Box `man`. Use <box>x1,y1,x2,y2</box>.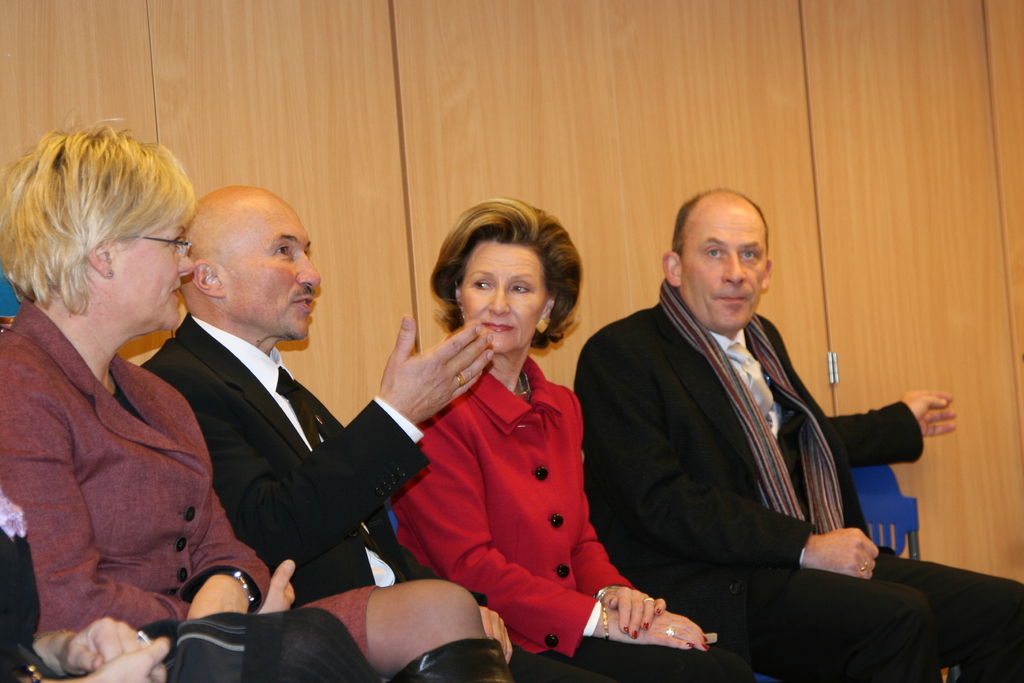
<box>567,177,1023,677</box>.
